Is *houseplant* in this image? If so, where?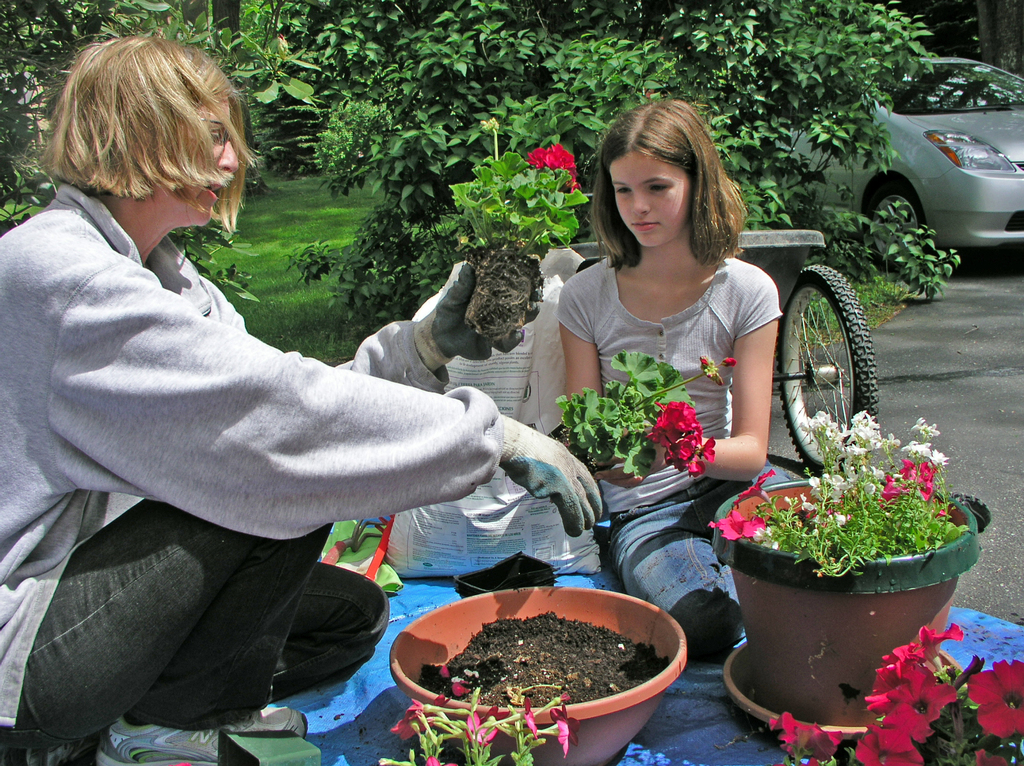
Yes, at 702 388 991 690.
